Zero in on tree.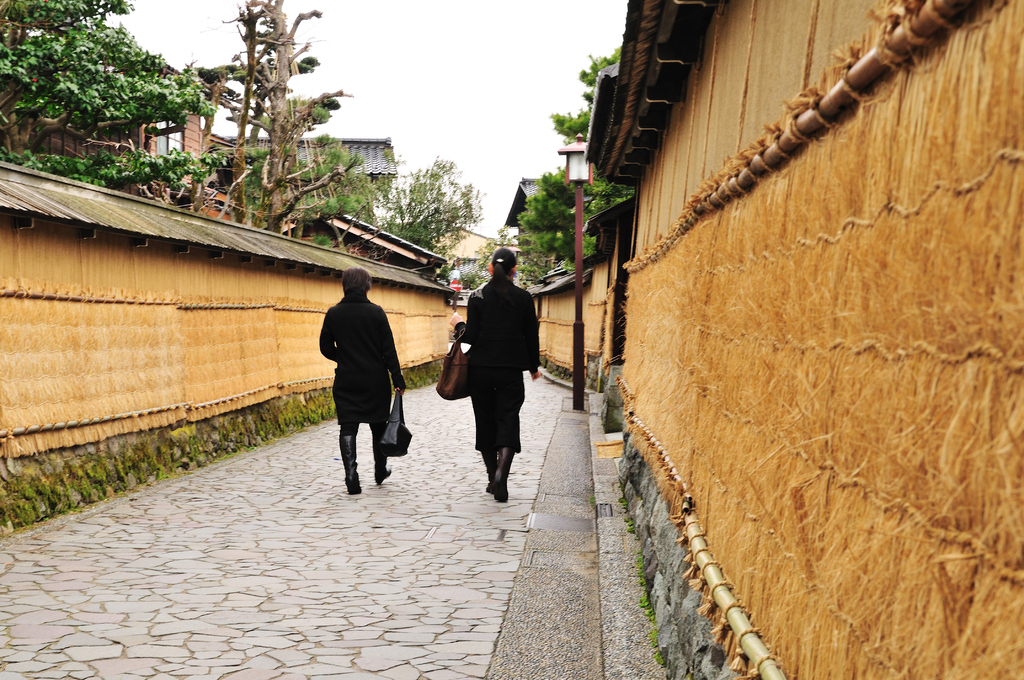
Zeroed in: bbox(217, 0, 380, 256).
